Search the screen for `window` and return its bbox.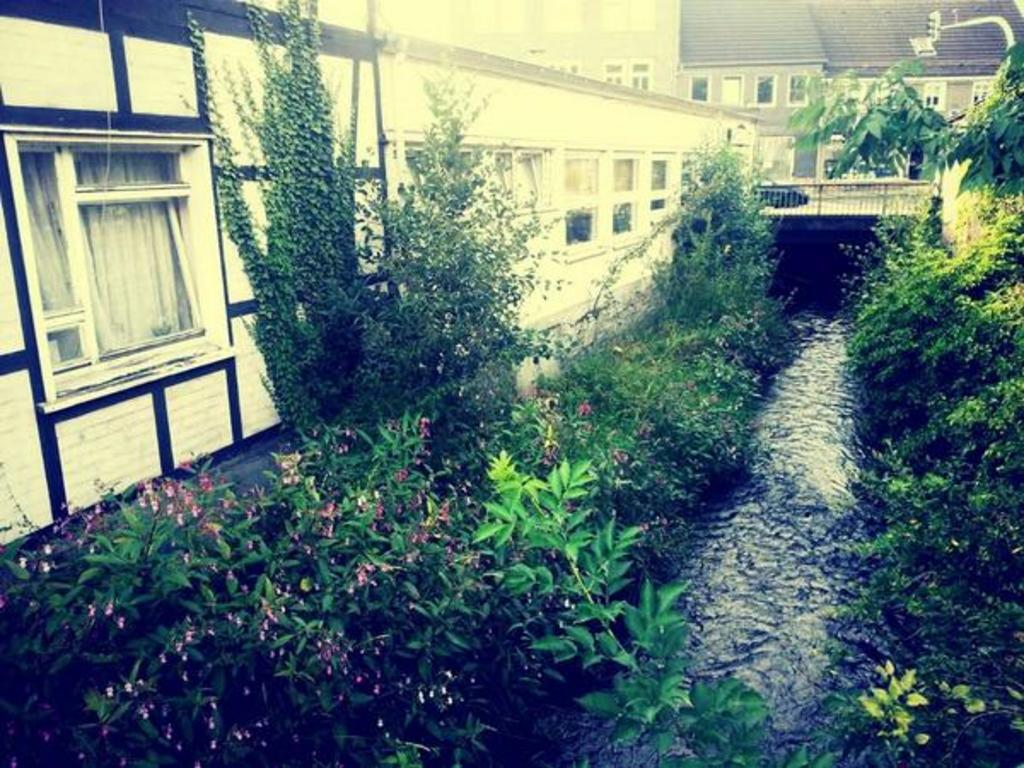
Found: [x1=599, y1=56, x2=649, y2=89].
